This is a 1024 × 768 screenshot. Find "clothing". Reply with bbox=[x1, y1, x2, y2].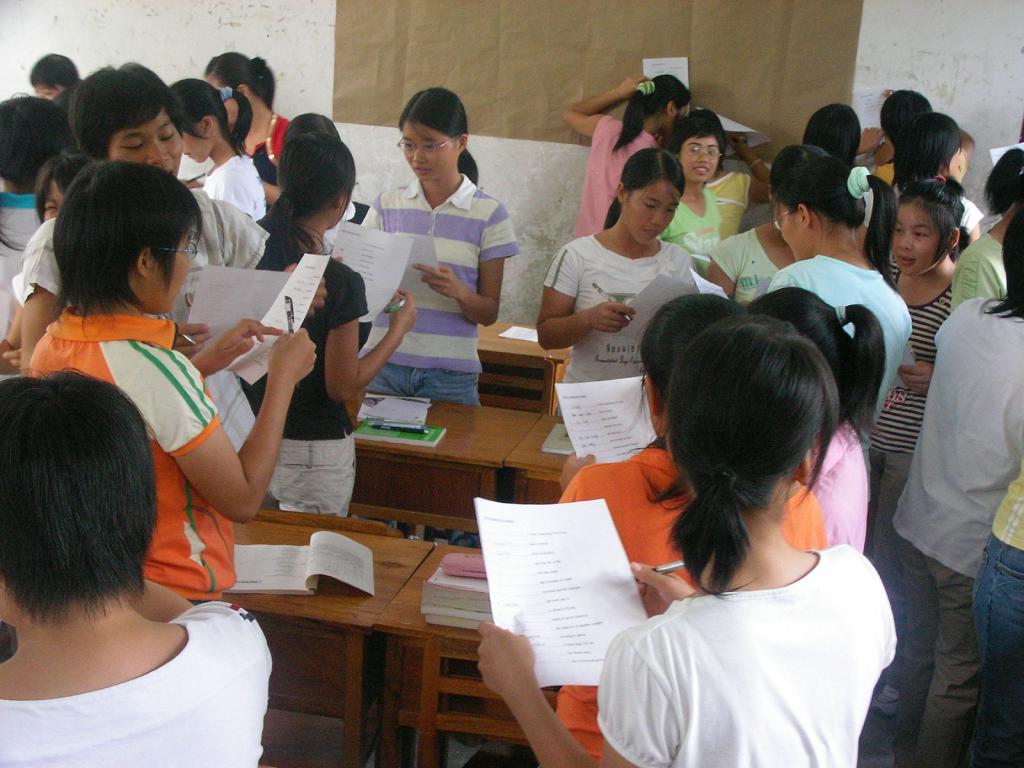
bbox=[803, 424, 873, 555].
